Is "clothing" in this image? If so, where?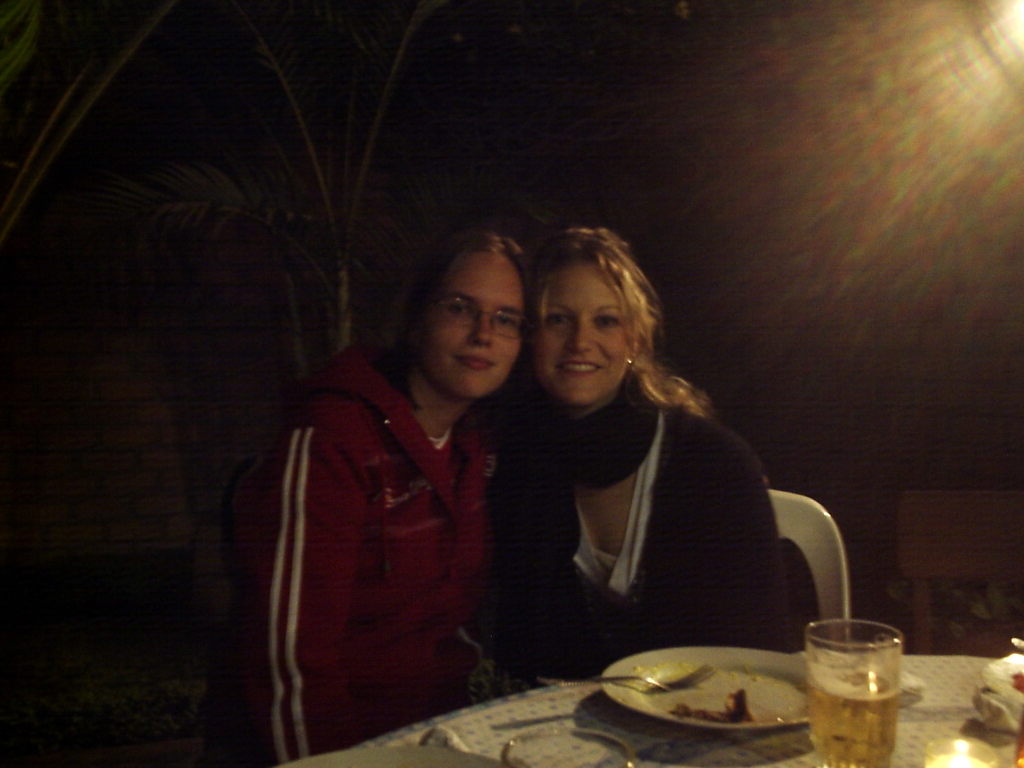
Yes, at box=[229, 293, 559, 760].
